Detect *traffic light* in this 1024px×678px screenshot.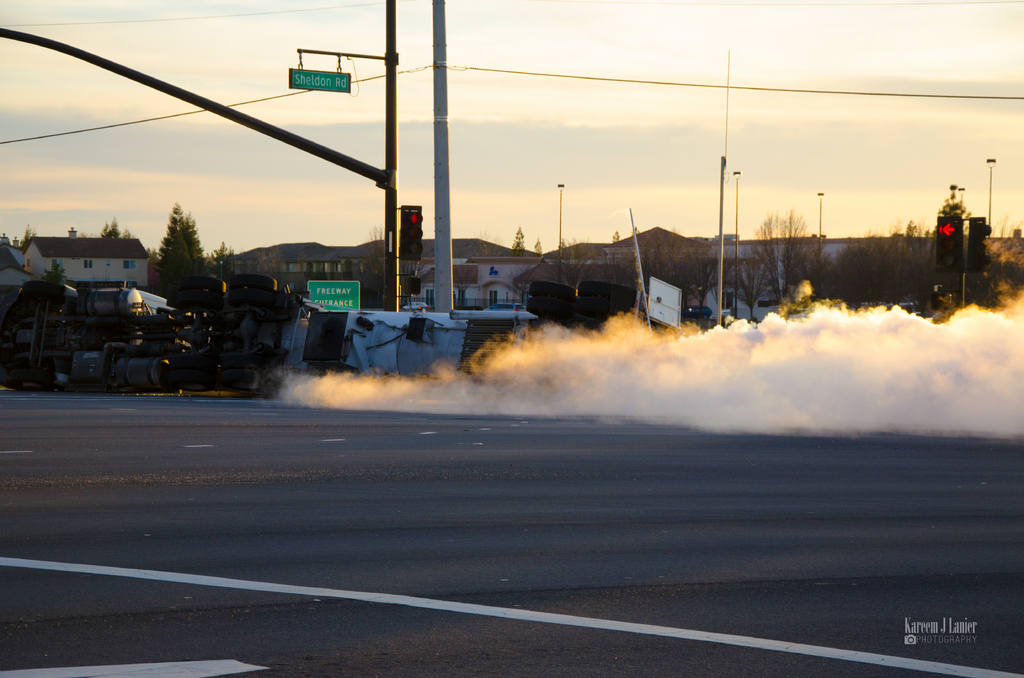
Detection: 398:207:424:262.
